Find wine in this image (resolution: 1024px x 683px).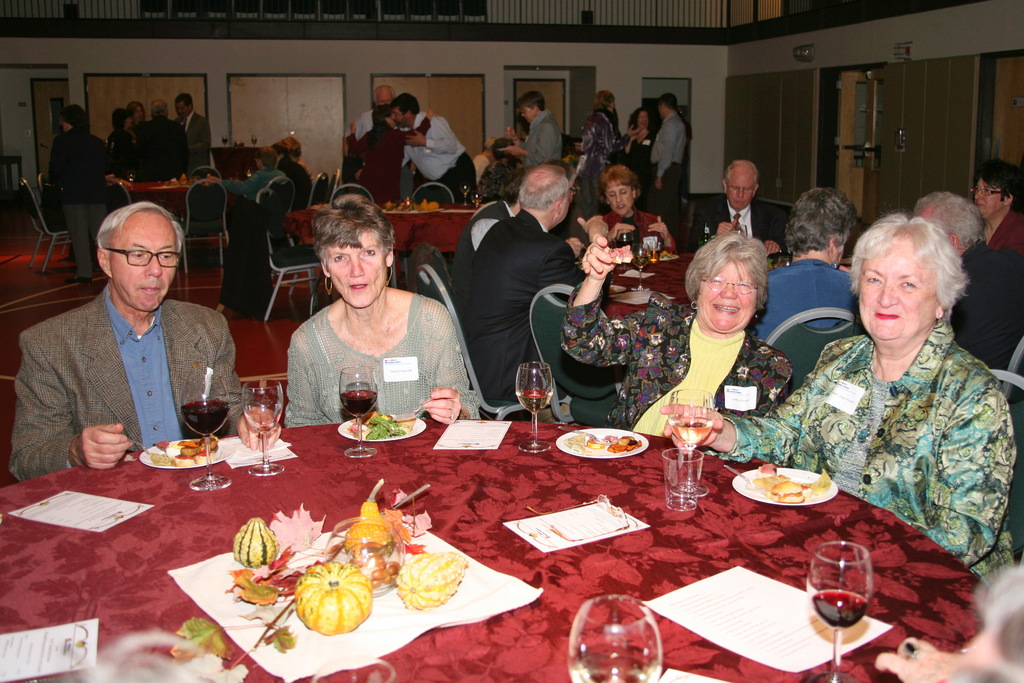
{"left": 811, "top": 590, "right": 865, "bottom": 629}.
